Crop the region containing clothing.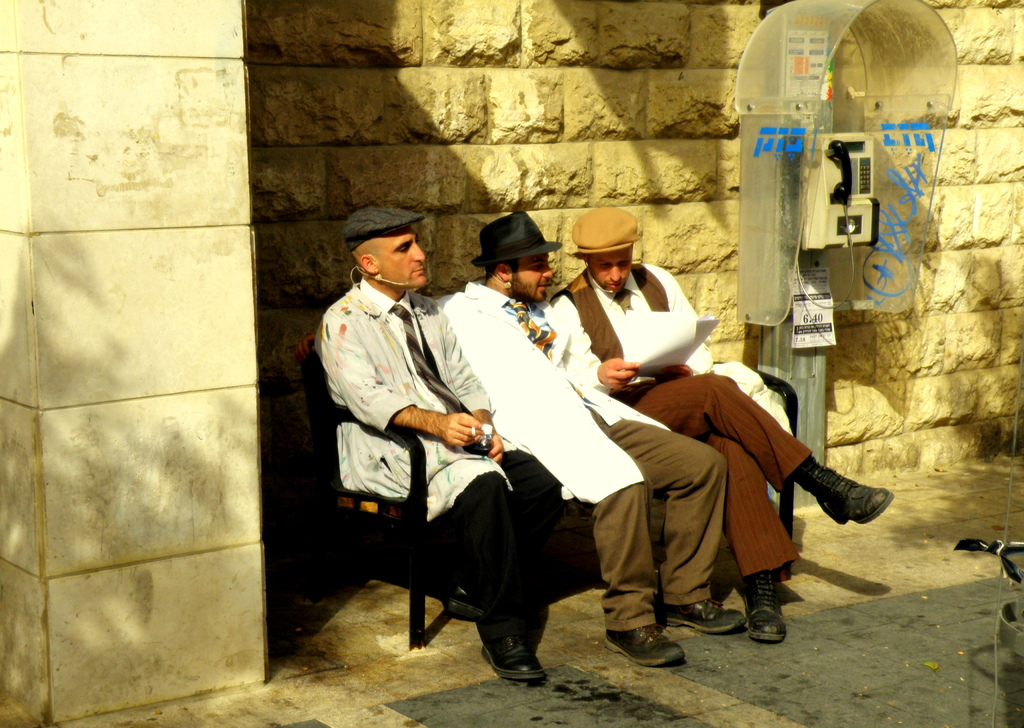
Crop region: locate(317, 279, 564, 638).
